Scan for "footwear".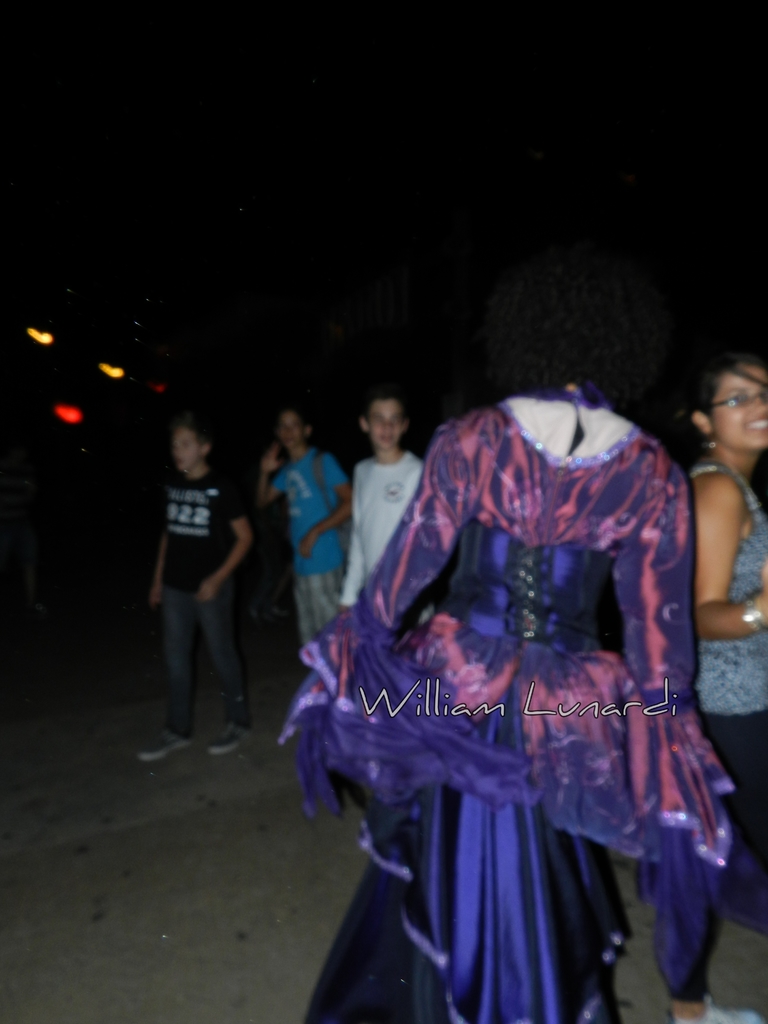
Scan result: [672, 991, 763, 1023].
